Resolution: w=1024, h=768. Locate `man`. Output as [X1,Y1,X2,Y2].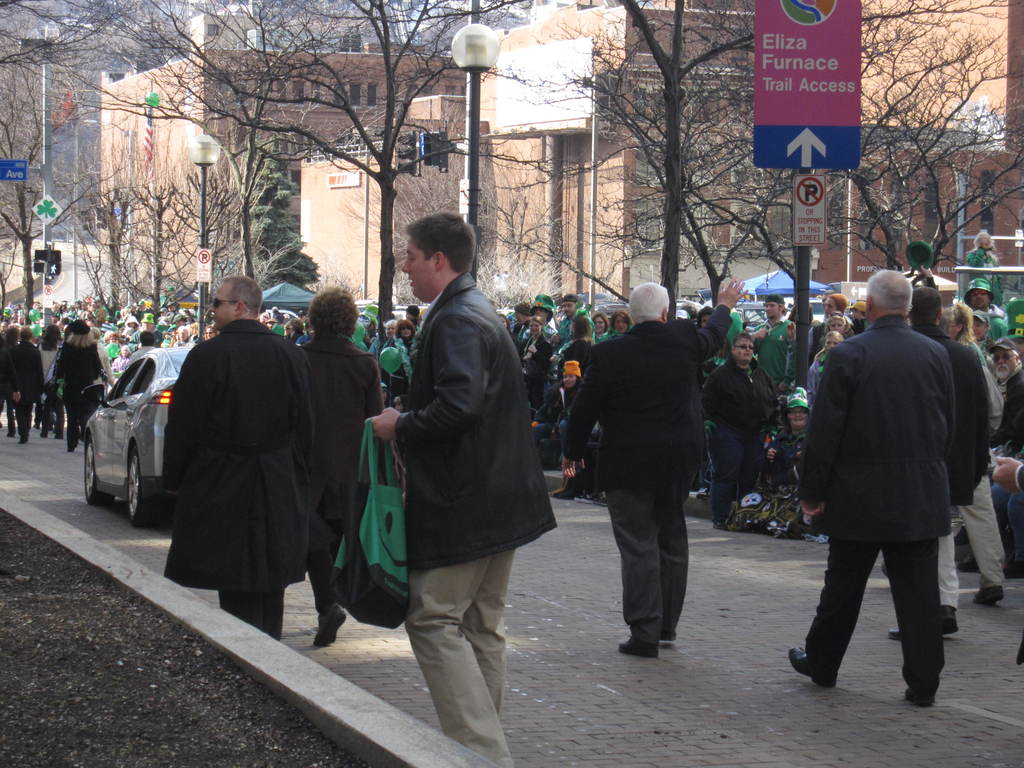
[556,275,749,666].
